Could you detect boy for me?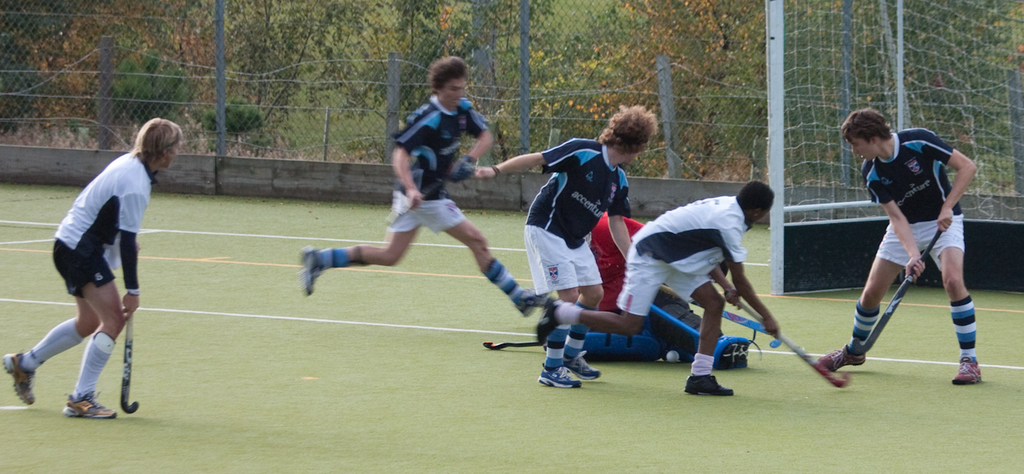
Detection result: crop(820, 108, 978, 383).
